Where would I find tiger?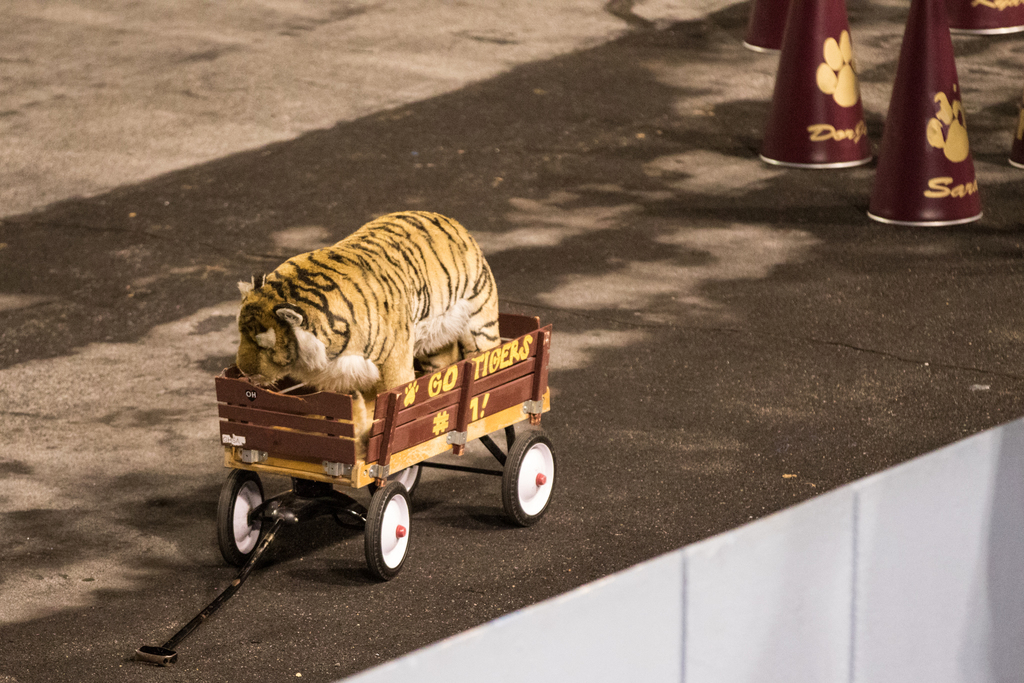
At 237 209 498 395.
